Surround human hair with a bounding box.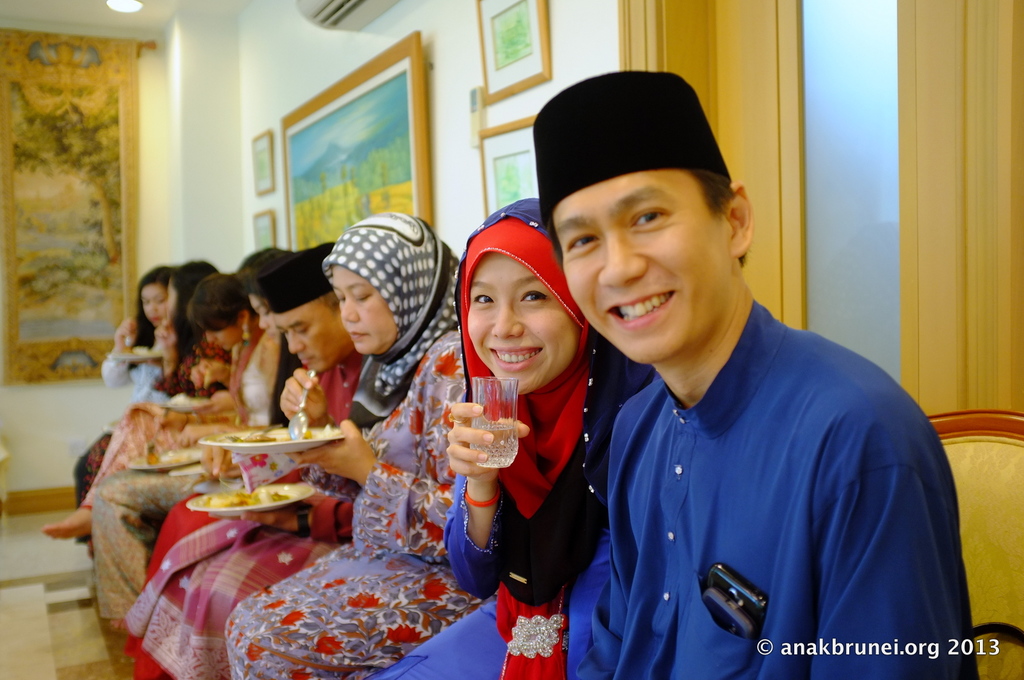
(left=170, top=257, right=222, bottom=358).
